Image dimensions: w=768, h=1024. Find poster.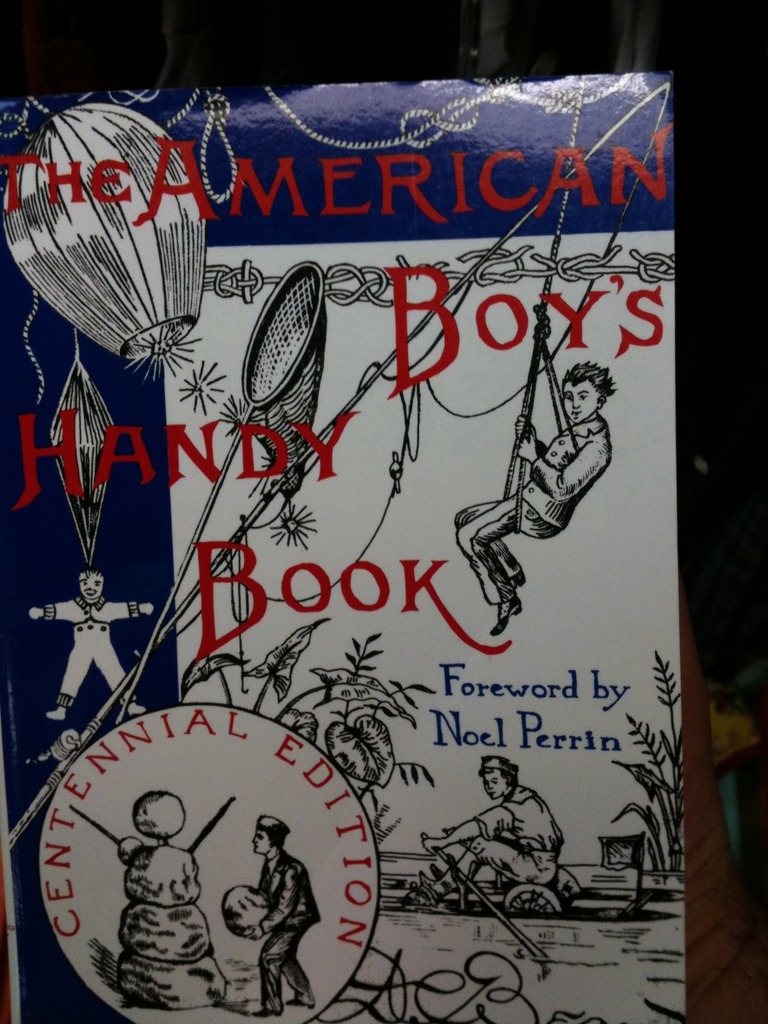
box(0, 73, 682, 1018).
